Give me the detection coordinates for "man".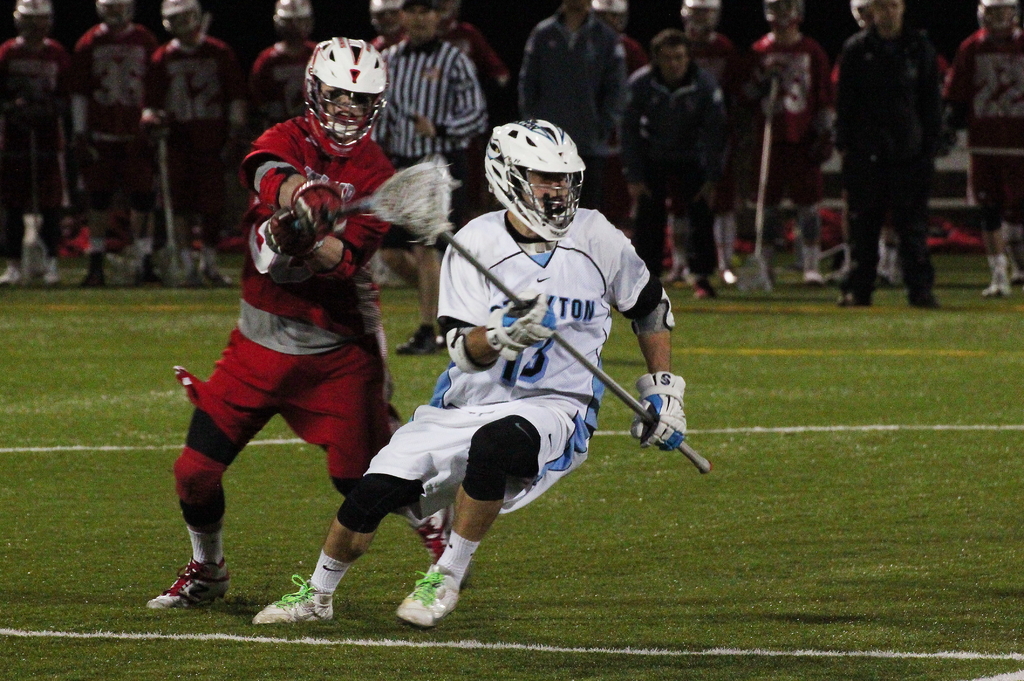
(x1=250, y1=0, x2=331, y2=149).
